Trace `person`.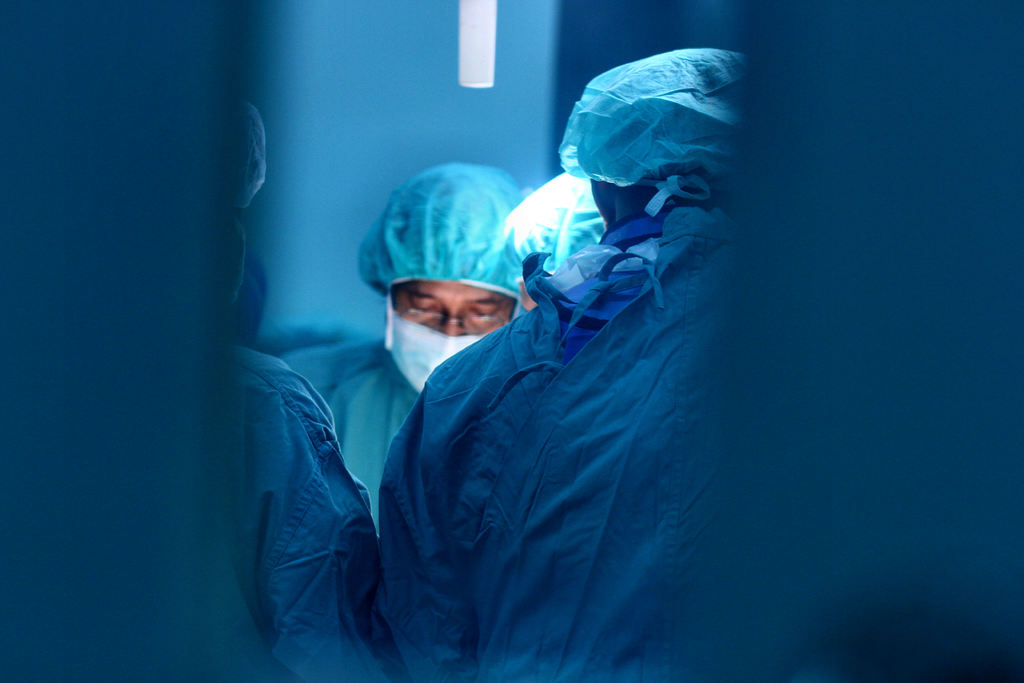
Traced to l=278, t=164, r=526, b=533.
